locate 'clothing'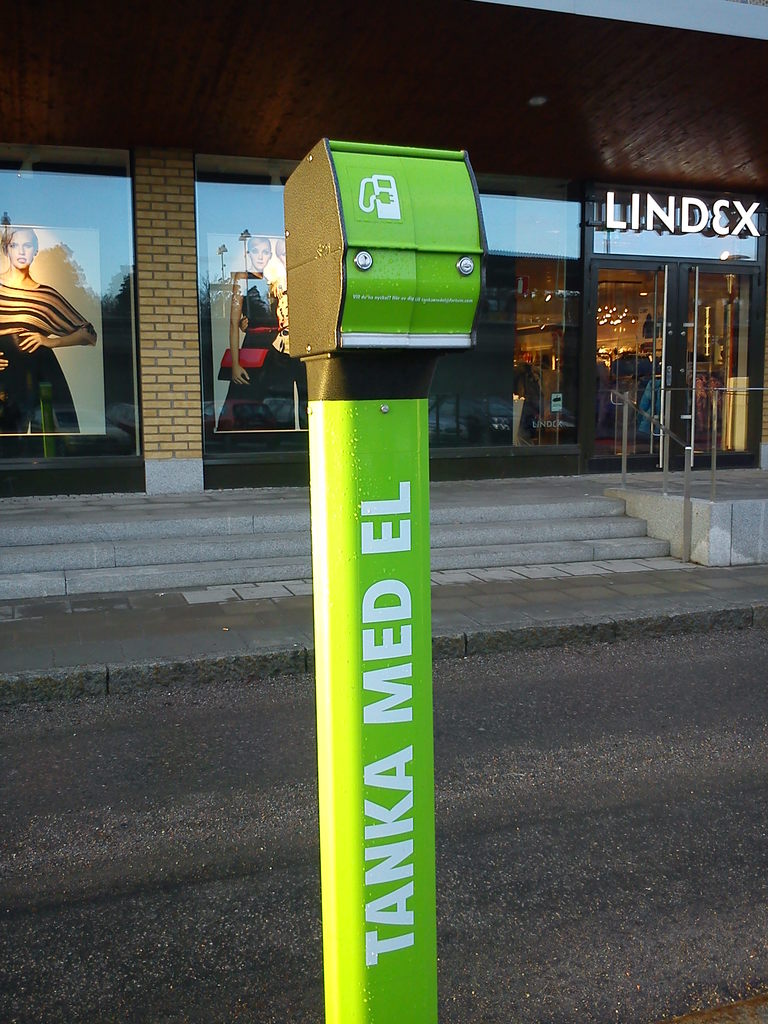
select_region(641, 312, 657, 344)
